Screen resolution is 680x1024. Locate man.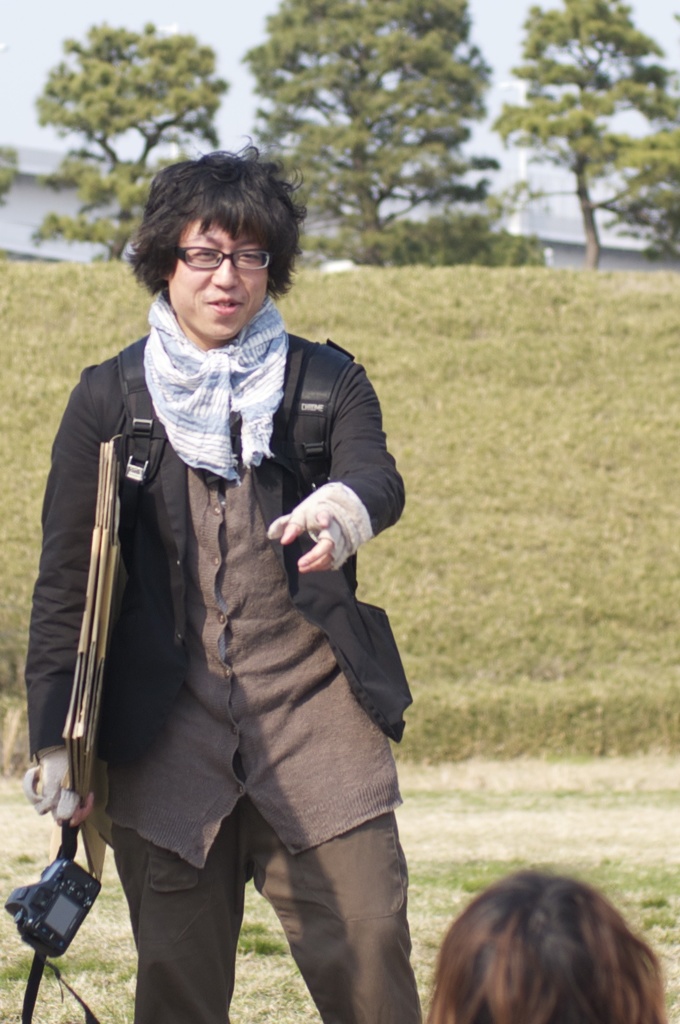
x1=29, y1=125, x2=430, y2=996.
